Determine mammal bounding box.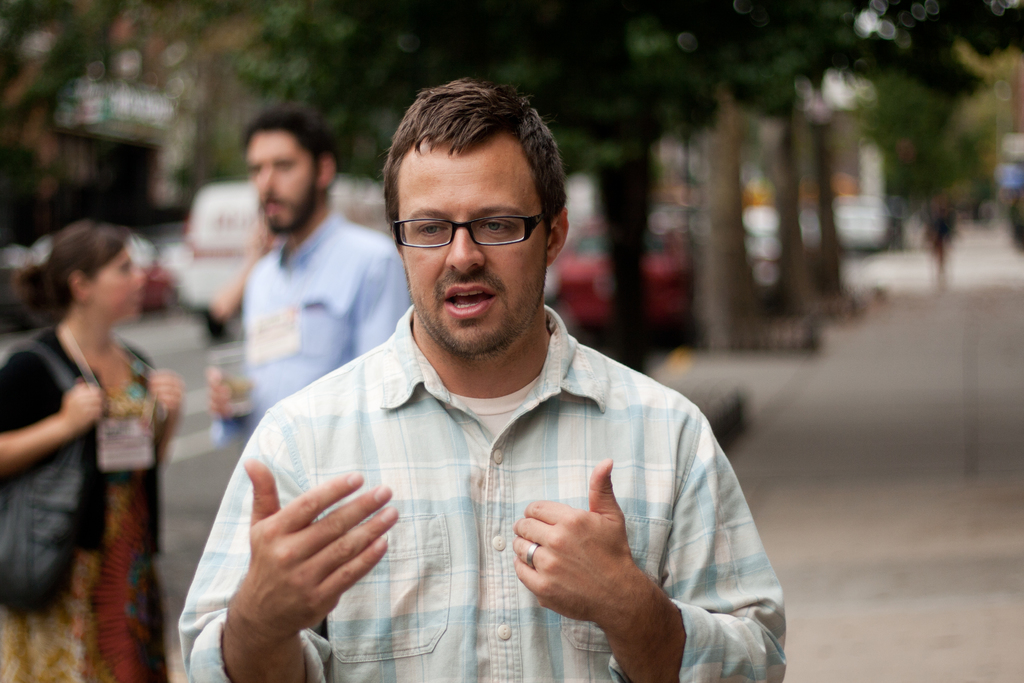
Determined: bbox=[203, 101, 414, 462].
